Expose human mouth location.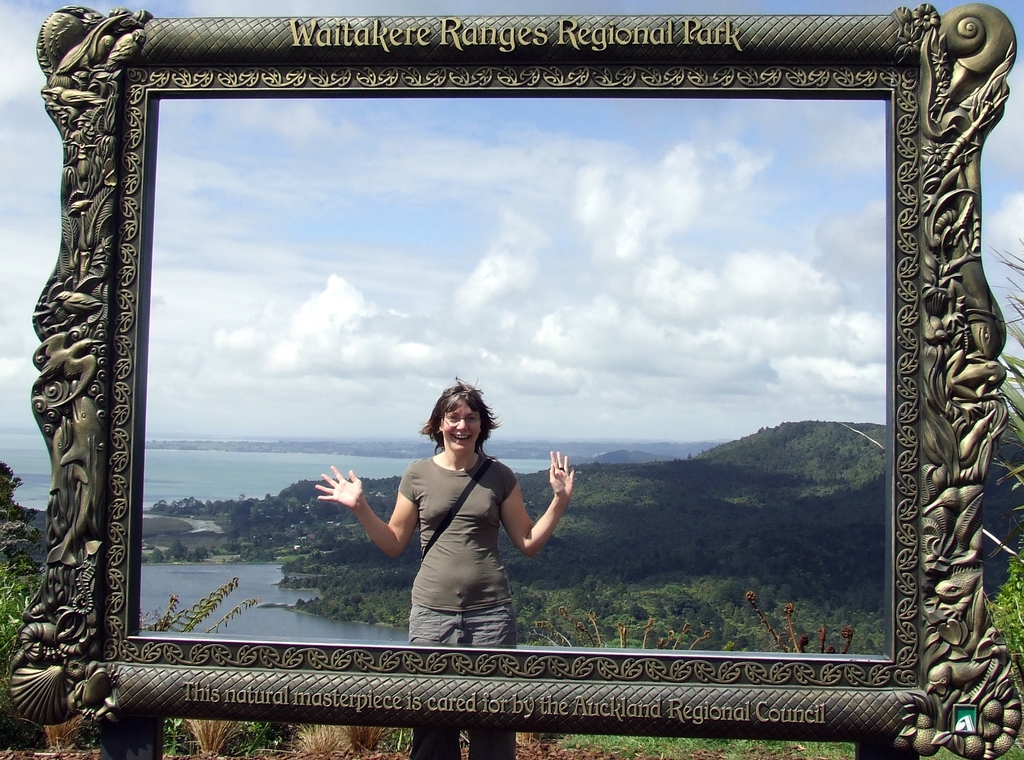
Exposed at rect(450, 433, 470, 441).
